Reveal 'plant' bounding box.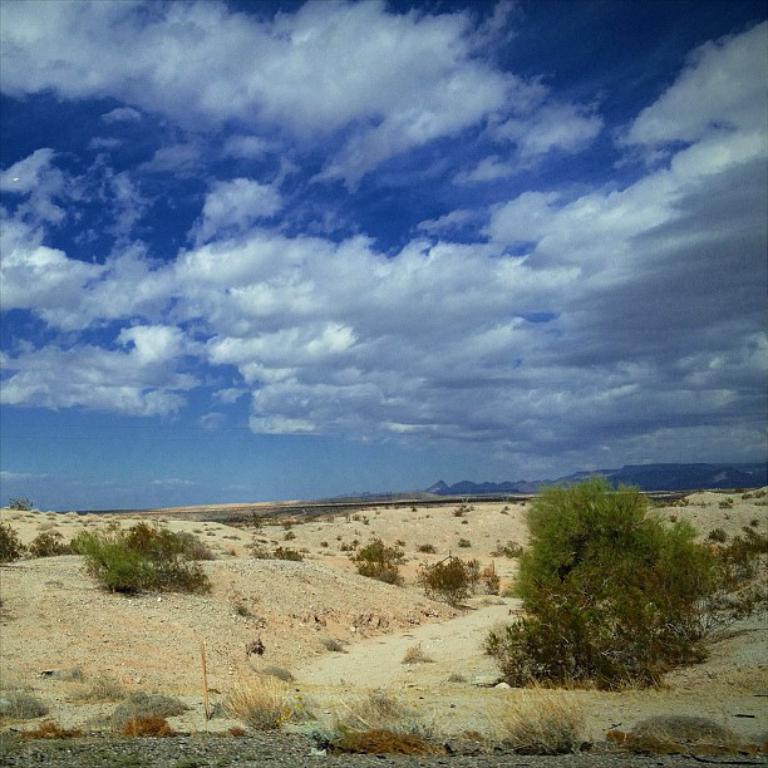
Revealed: box(211, 670, 300, 735).
